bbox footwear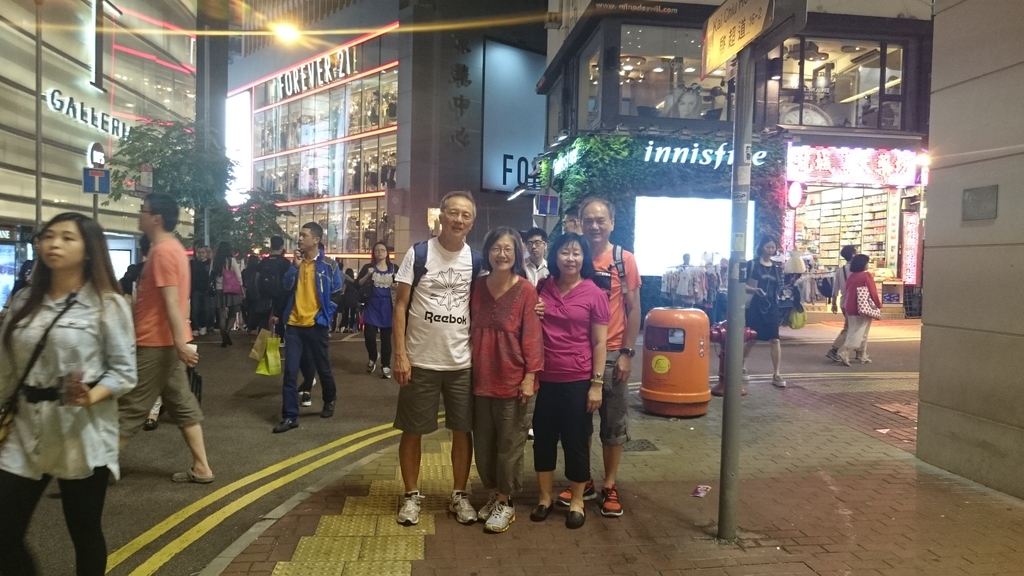
365 357 376 376
